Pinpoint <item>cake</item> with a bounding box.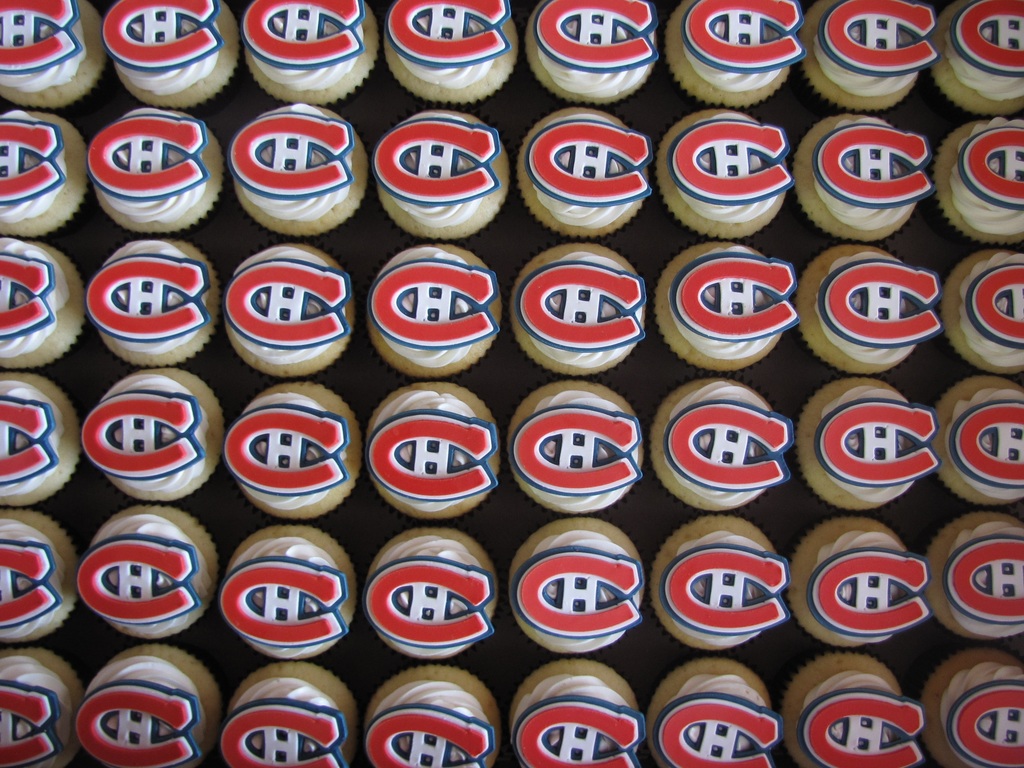
918, 515, 1023, 648.
